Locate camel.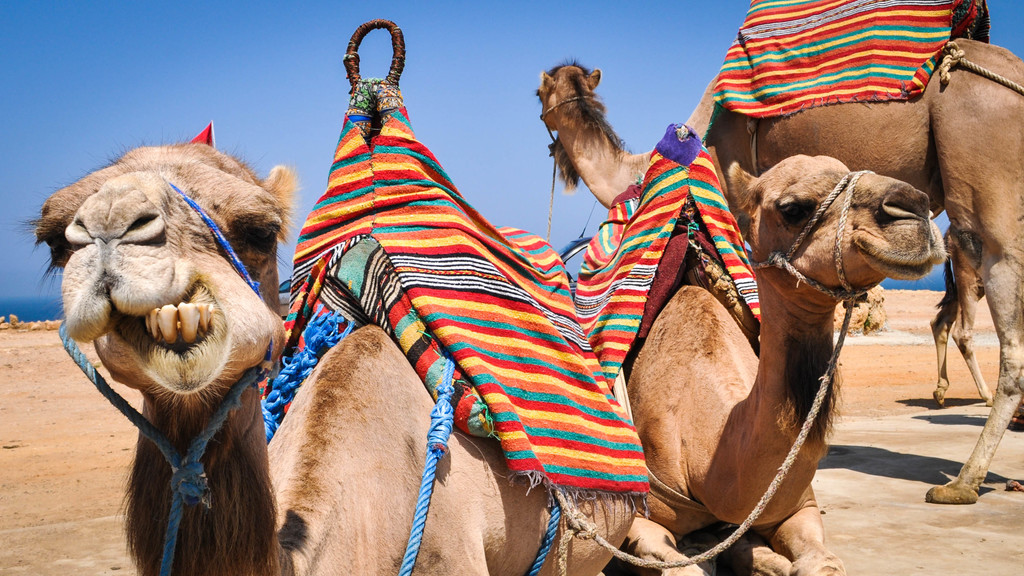
Bounding box: (left=929, top=226, right=994, bottom=415).
